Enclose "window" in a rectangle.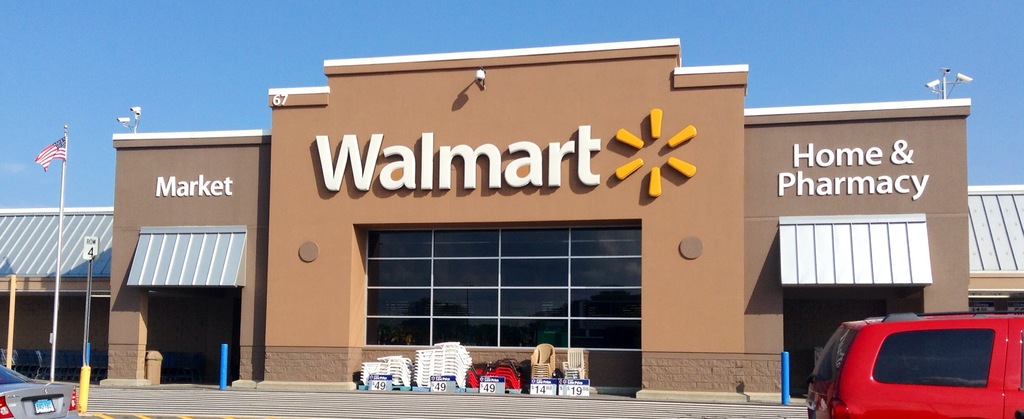
select_region(383, 215, 646, 350).
